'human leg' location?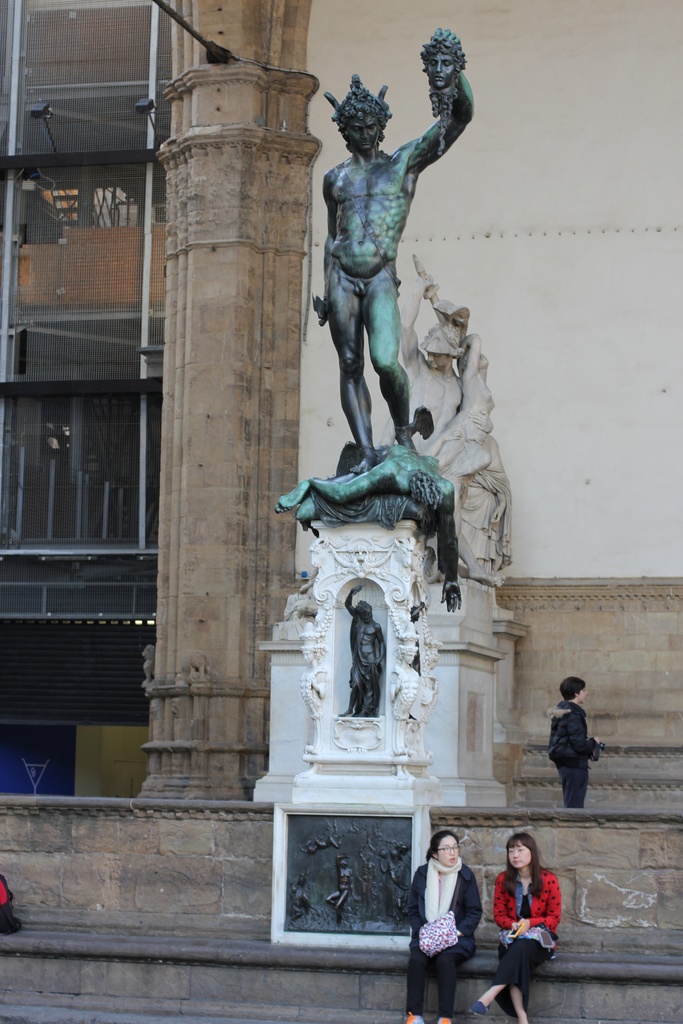
(left=507, top=979, right=532, bottom=1021)
